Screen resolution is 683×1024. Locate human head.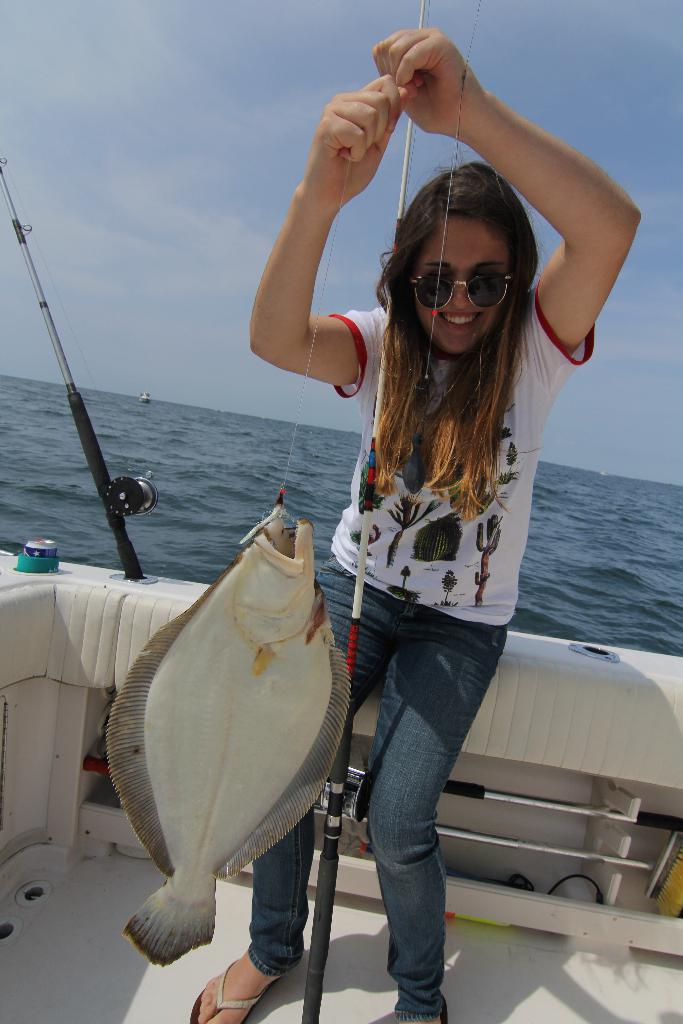
x1=377 y1=156 x2=547 y2=518.
